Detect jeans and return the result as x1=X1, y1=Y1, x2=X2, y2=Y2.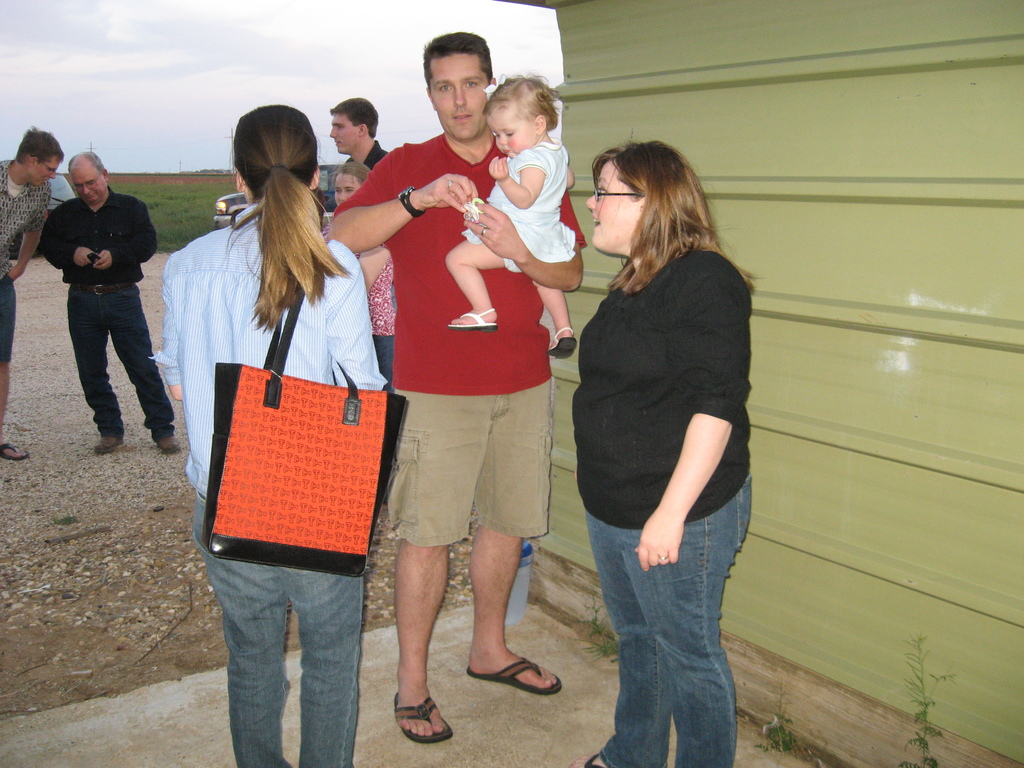
x1=193, y1=488, x2=358, y2=767.
